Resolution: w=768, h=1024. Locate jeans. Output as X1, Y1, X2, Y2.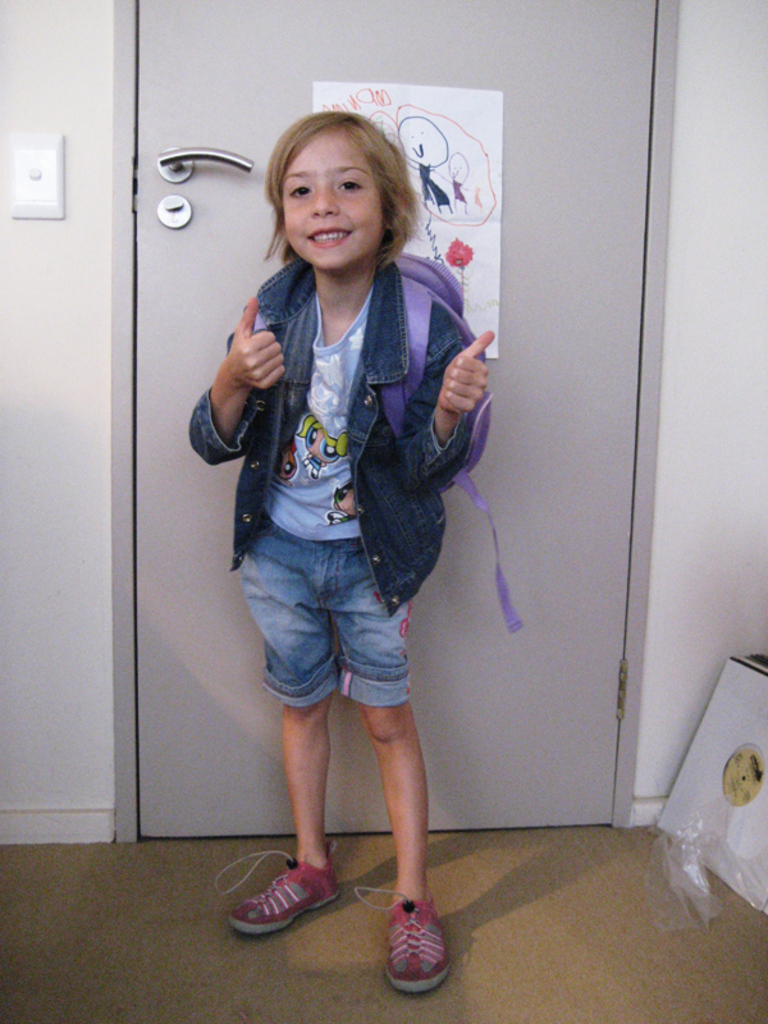
237, 535, 431, 745.
